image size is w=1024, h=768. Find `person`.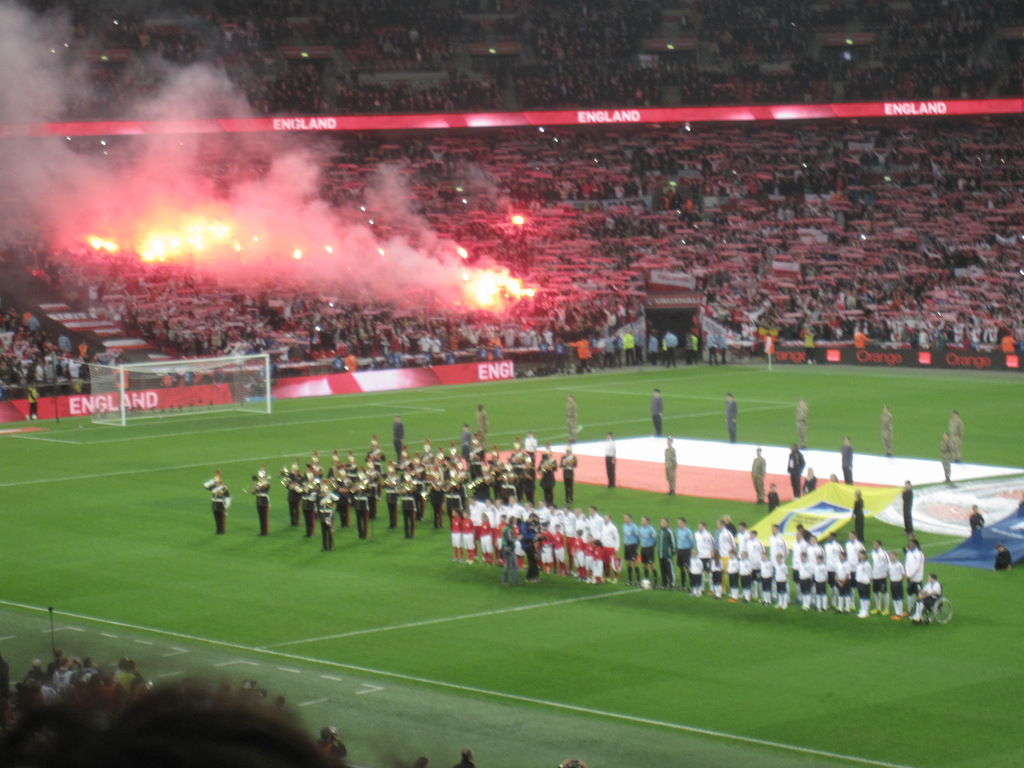
(828, 470, 840, 483).
